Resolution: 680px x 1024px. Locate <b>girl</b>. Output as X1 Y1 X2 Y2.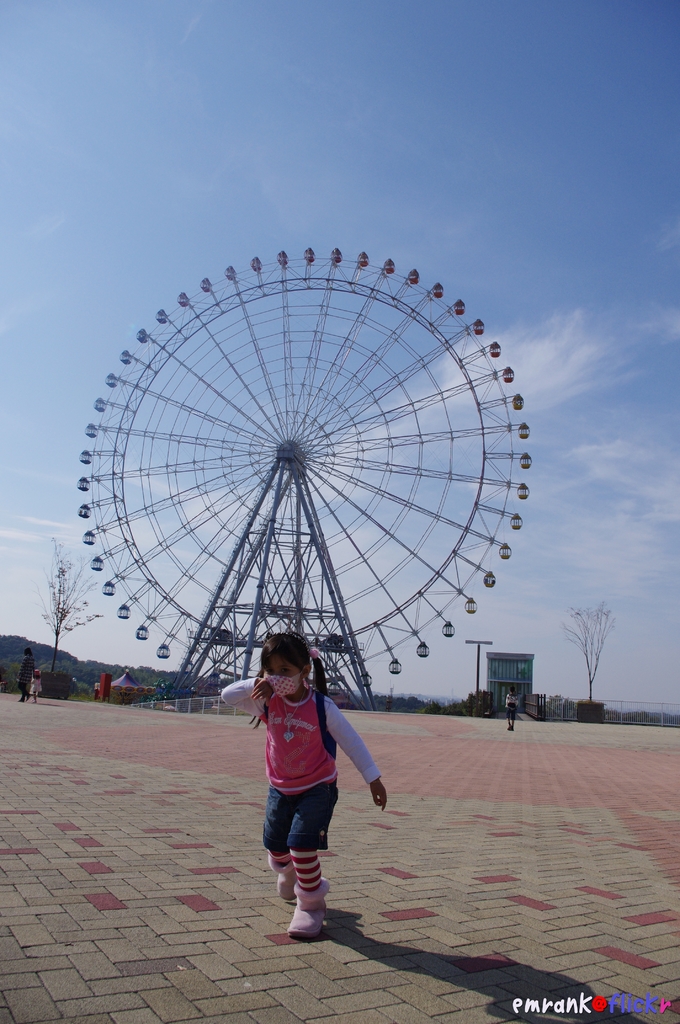
31 668 42 700.
